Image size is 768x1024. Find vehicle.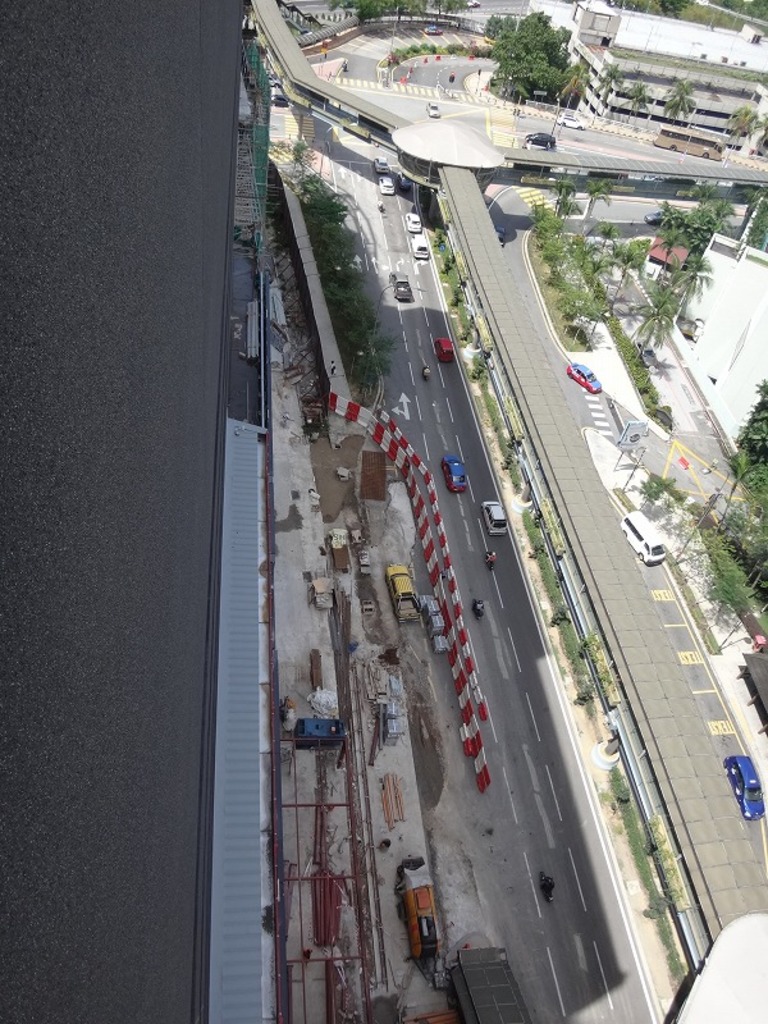
[434, 335, 453, 362].
